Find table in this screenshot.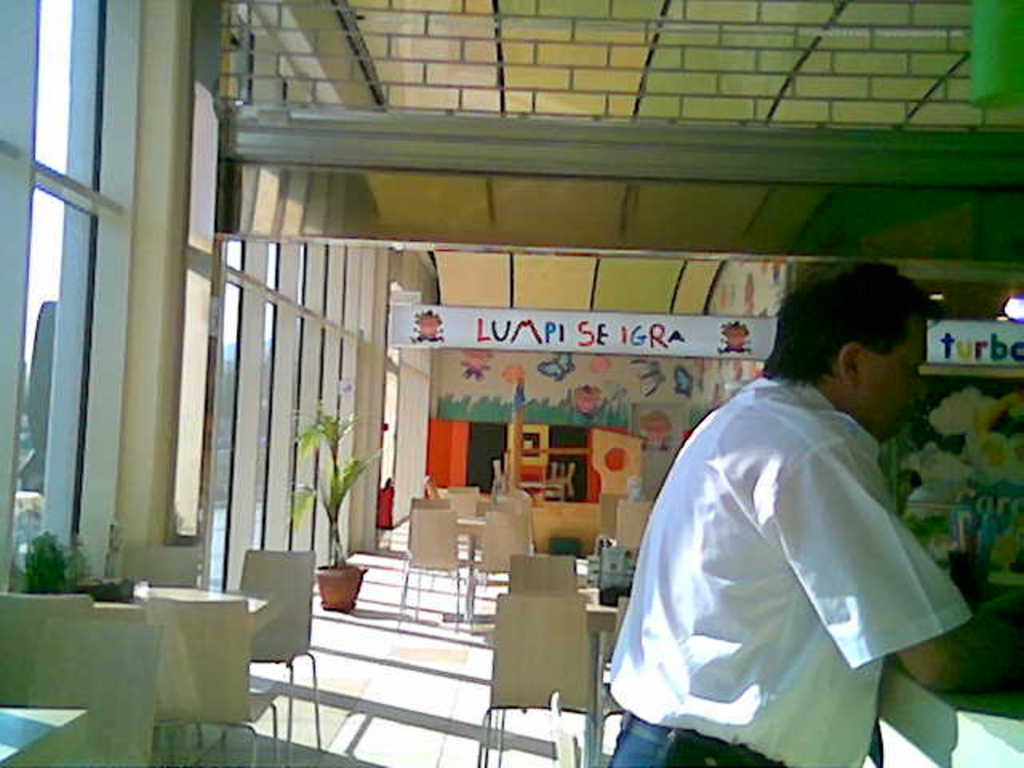
The bounding box for table is x1=443 y1=514 x2=490 y2=634.
